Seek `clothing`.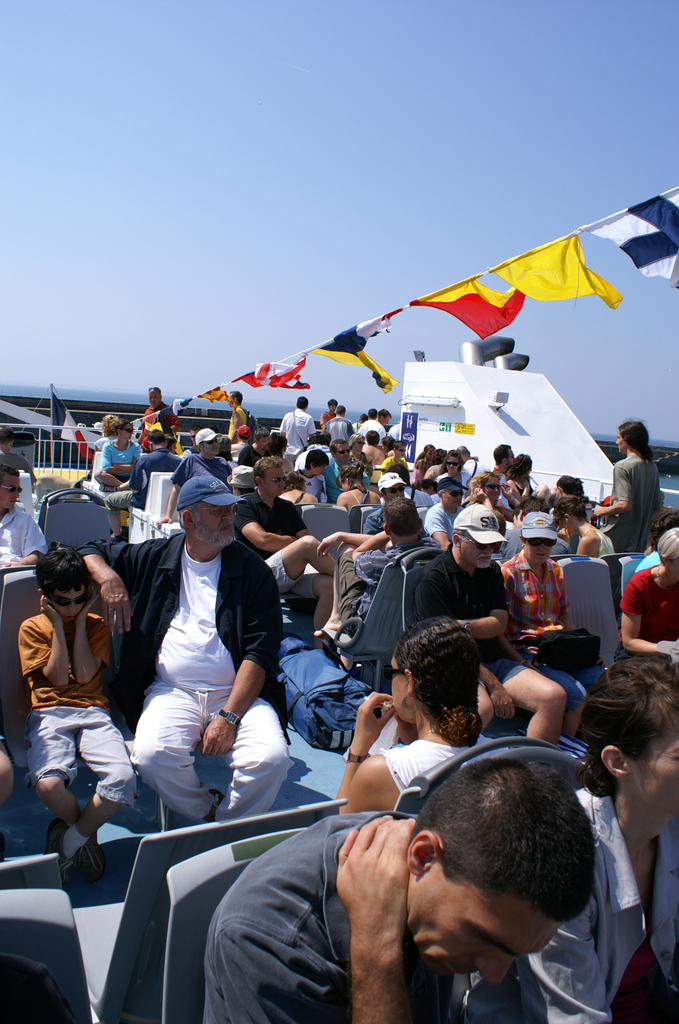
box=[610, 557, 678, 652].
